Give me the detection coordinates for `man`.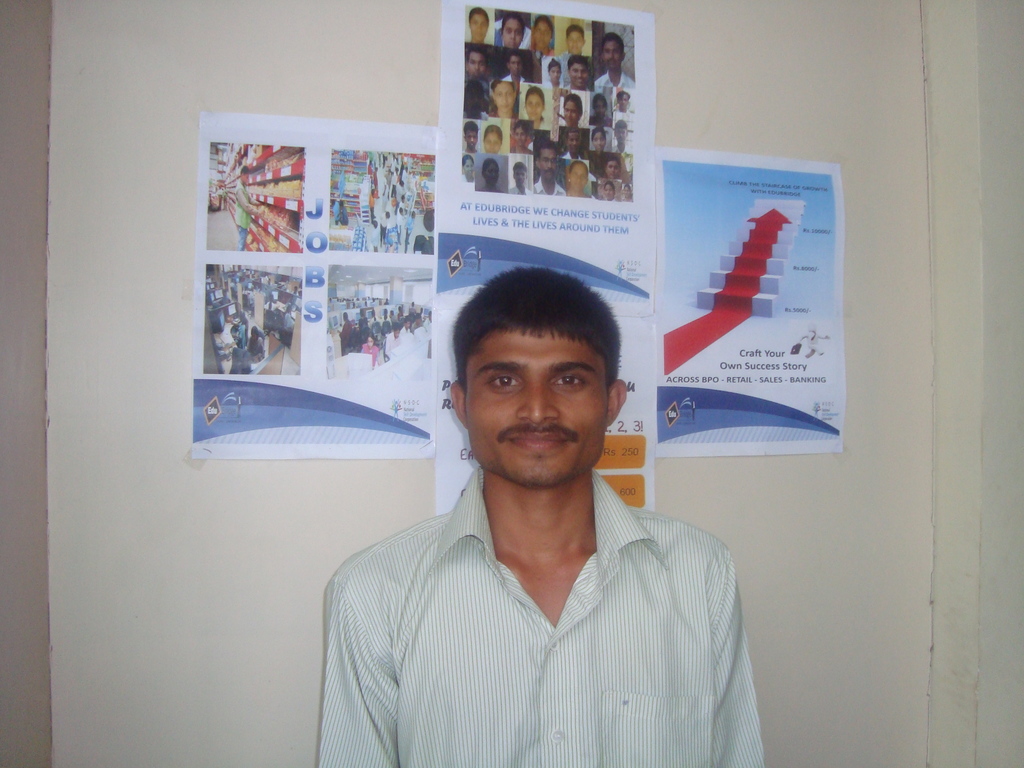
(left=333, top=262, right=762, bottom=757).
